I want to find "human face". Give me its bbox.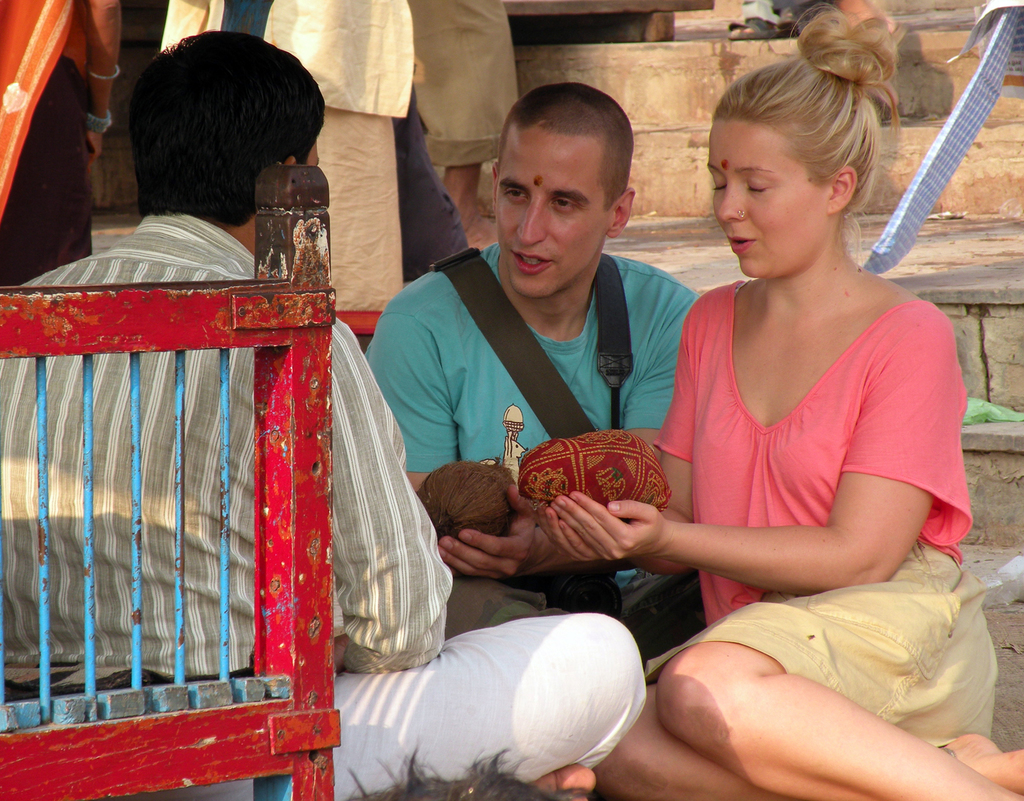
box=[705, 123, 827, 279].
